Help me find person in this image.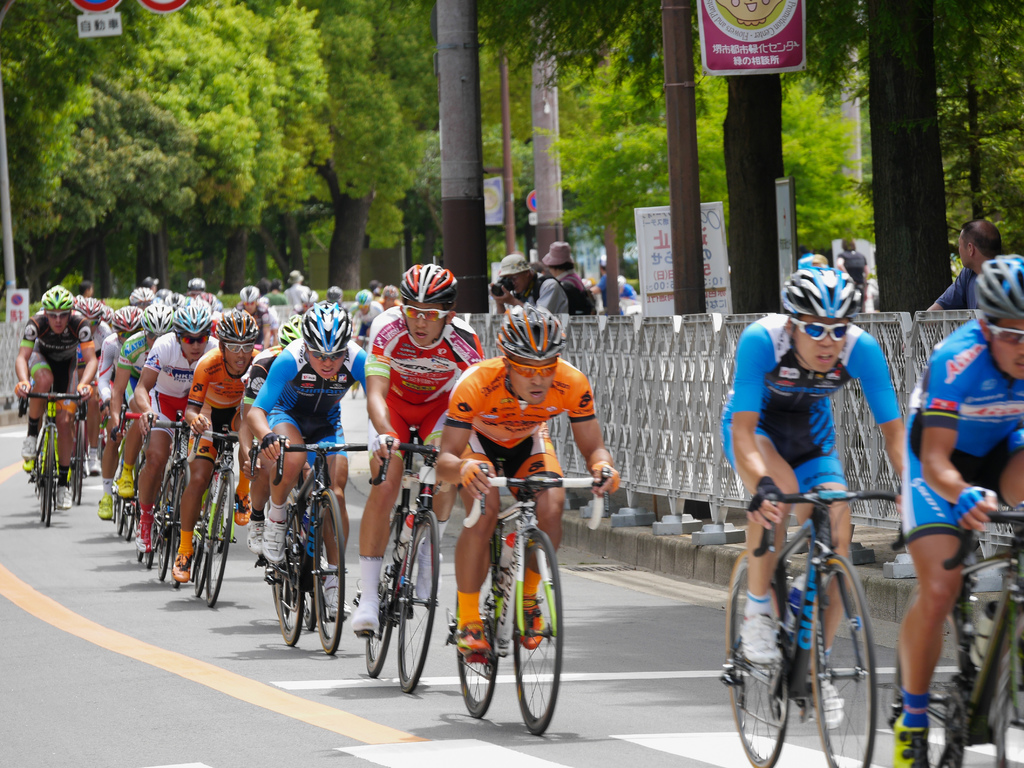
Found it: <region>435, 300, 621, 658</region>.
